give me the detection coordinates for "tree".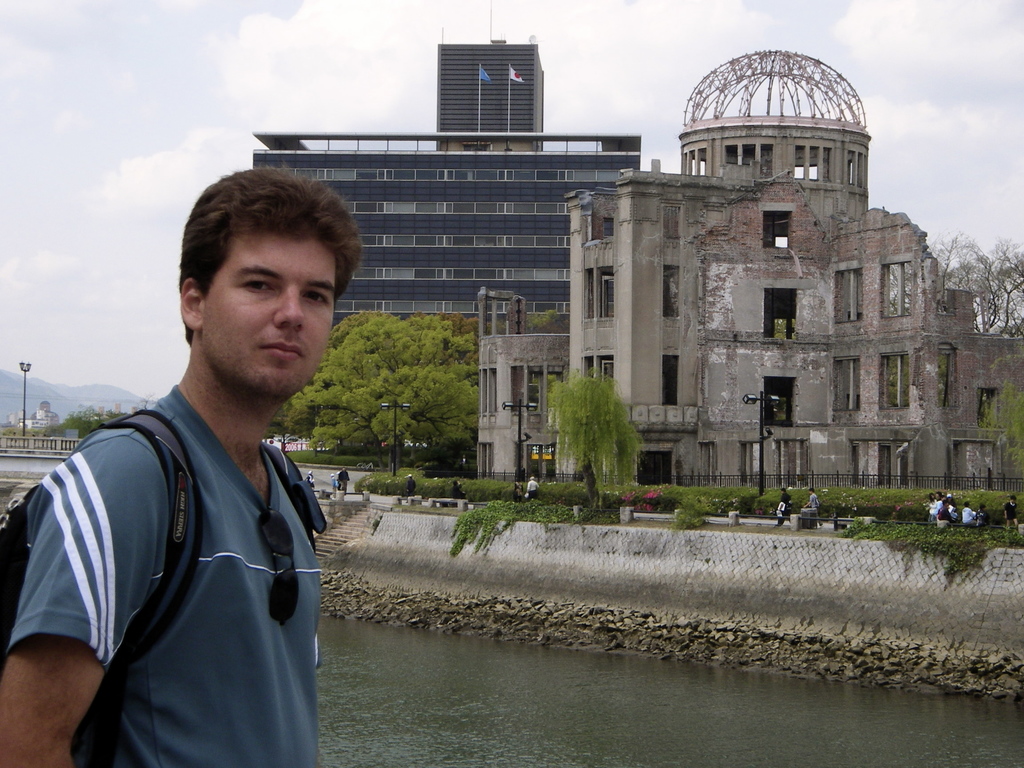
bbox=(991, 379, 1023, 462).
